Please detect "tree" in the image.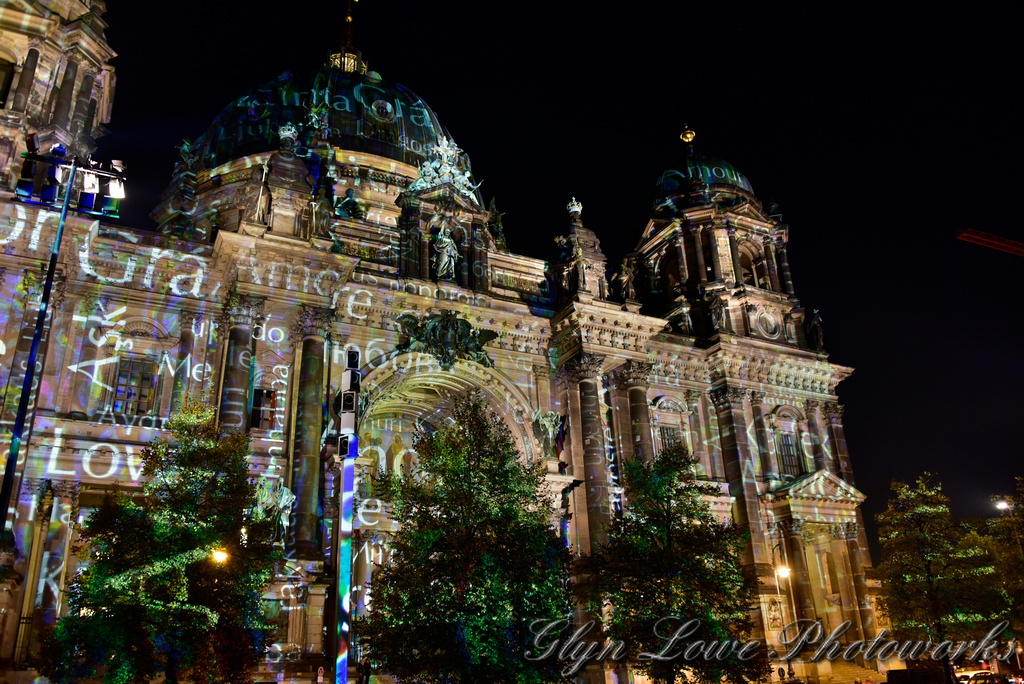
876,469,1012,683.
